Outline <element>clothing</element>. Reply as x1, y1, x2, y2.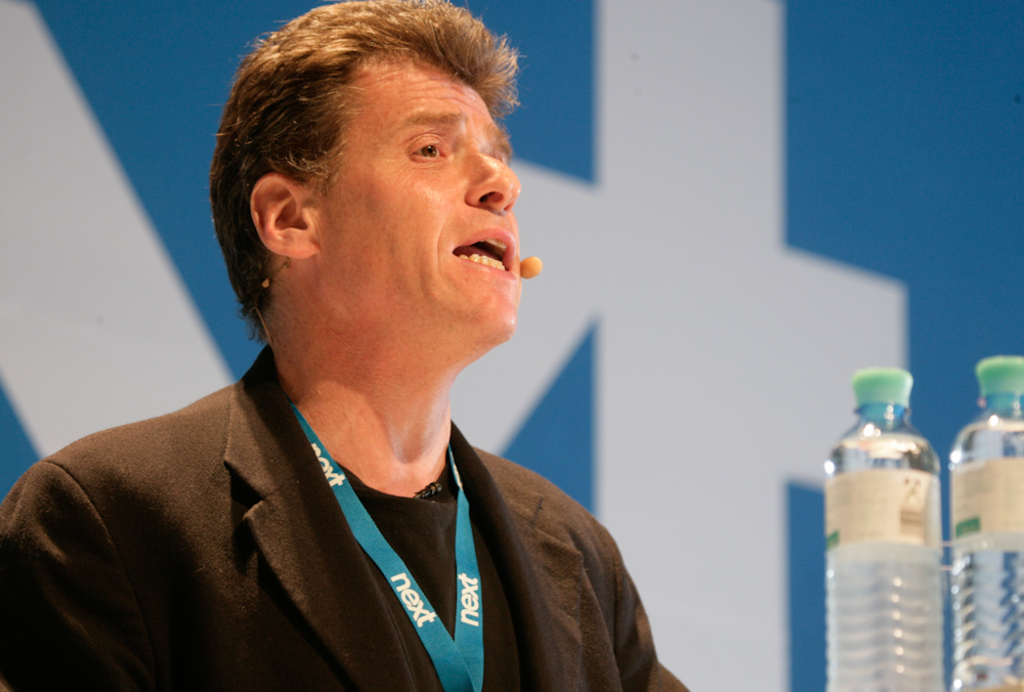
8, 370, 646, 691.
